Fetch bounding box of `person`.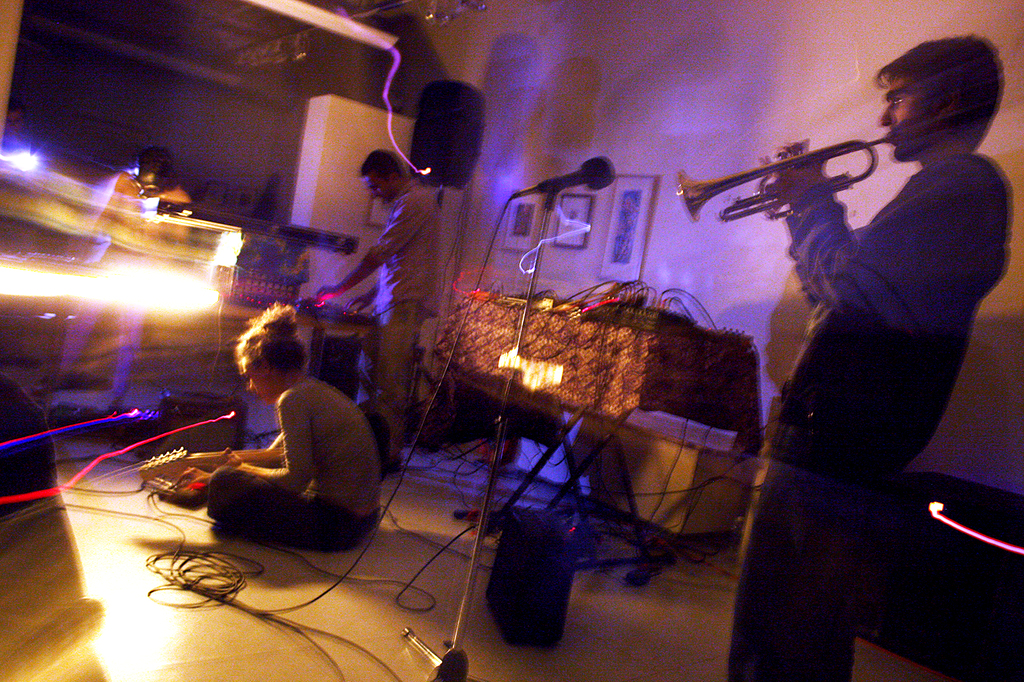
Bbox: crop(205, 305, 384, 553).
